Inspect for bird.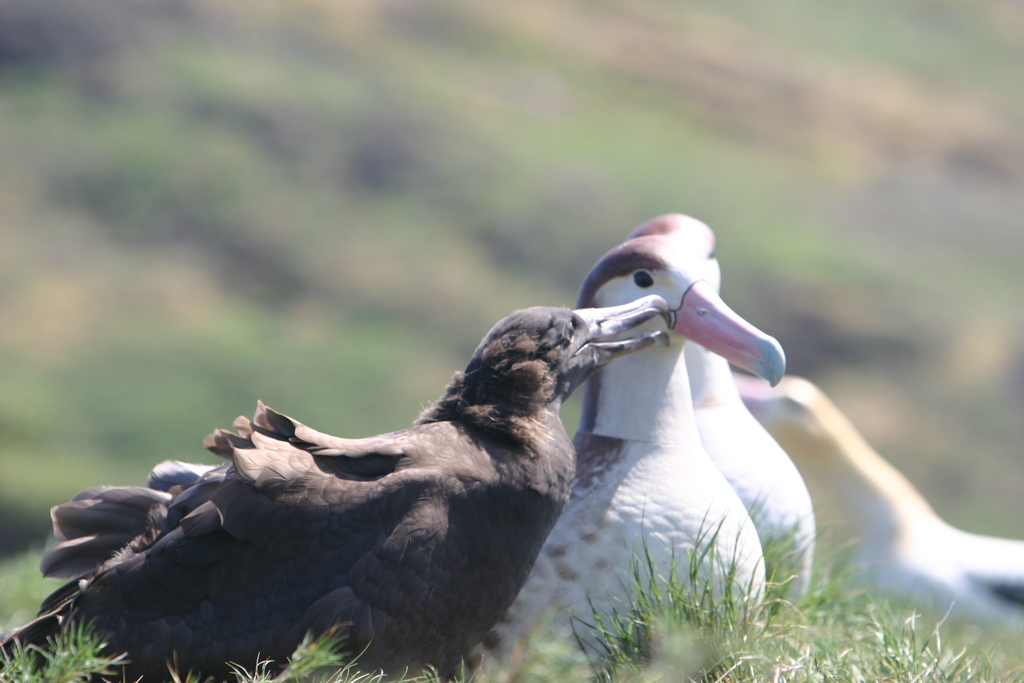
Inspection: 724:367:1023:647.
